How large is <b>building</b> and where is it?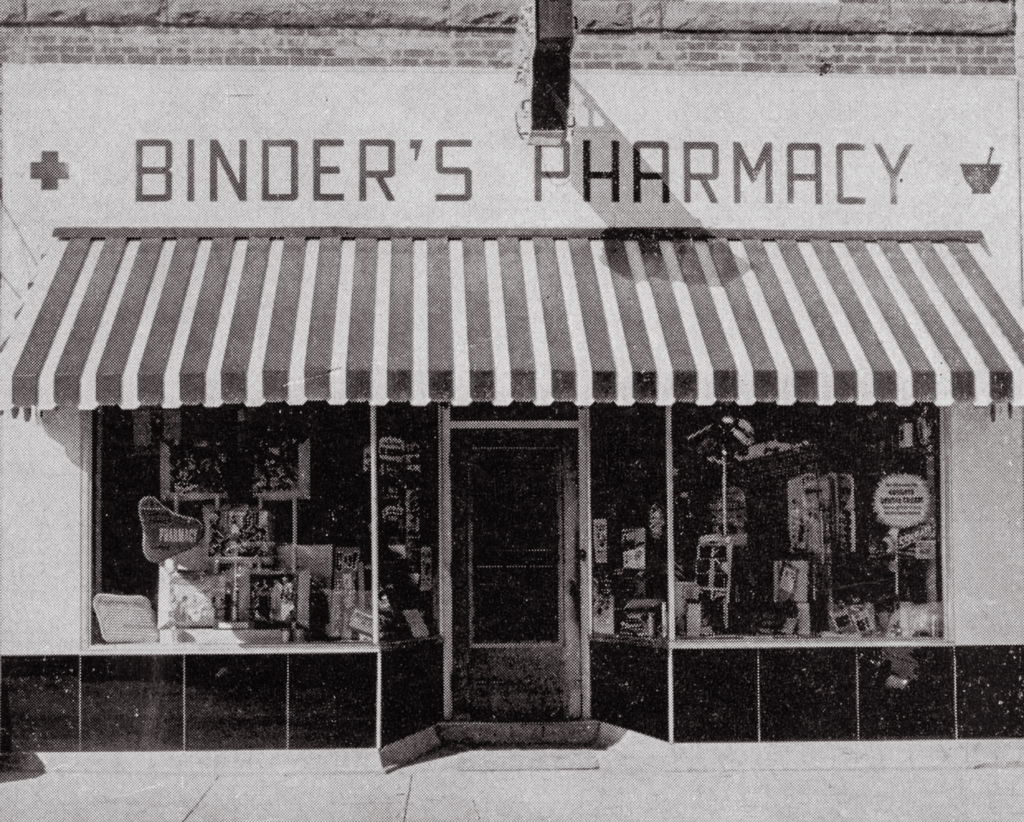
Bounding box: <box>0,0,1023,770</box>.
